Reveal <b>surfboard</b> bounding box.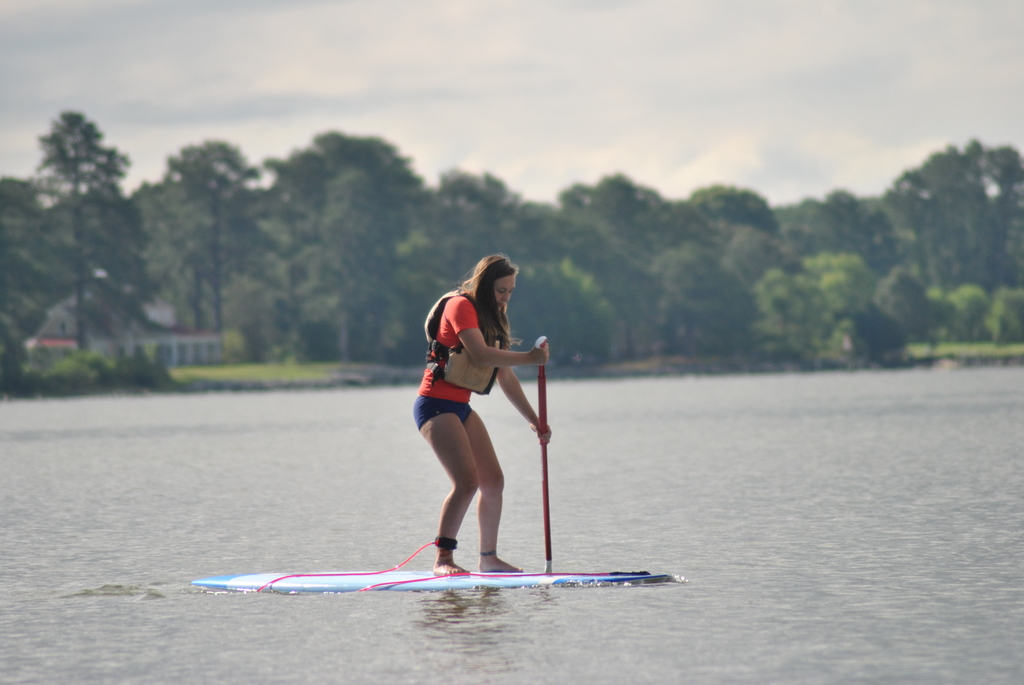
Revealed: <region>191, 566, 682, 595</region>.
